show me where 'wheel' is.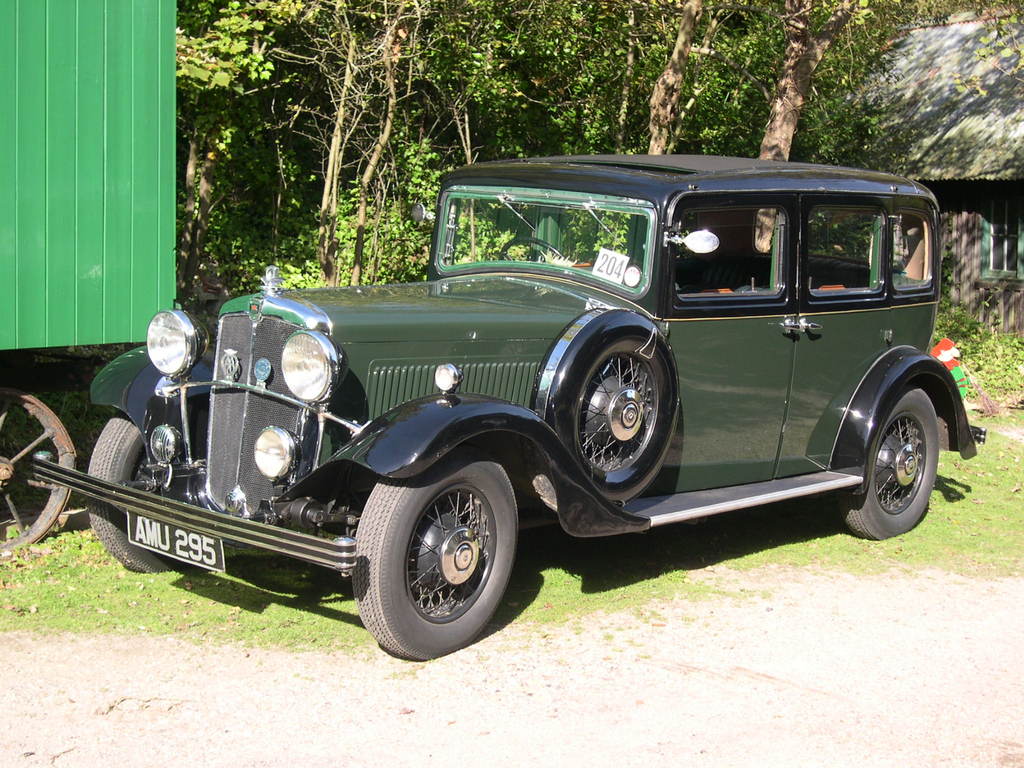
'wheel' is at (x1=86, y1=410, x2=190, y2=573).
